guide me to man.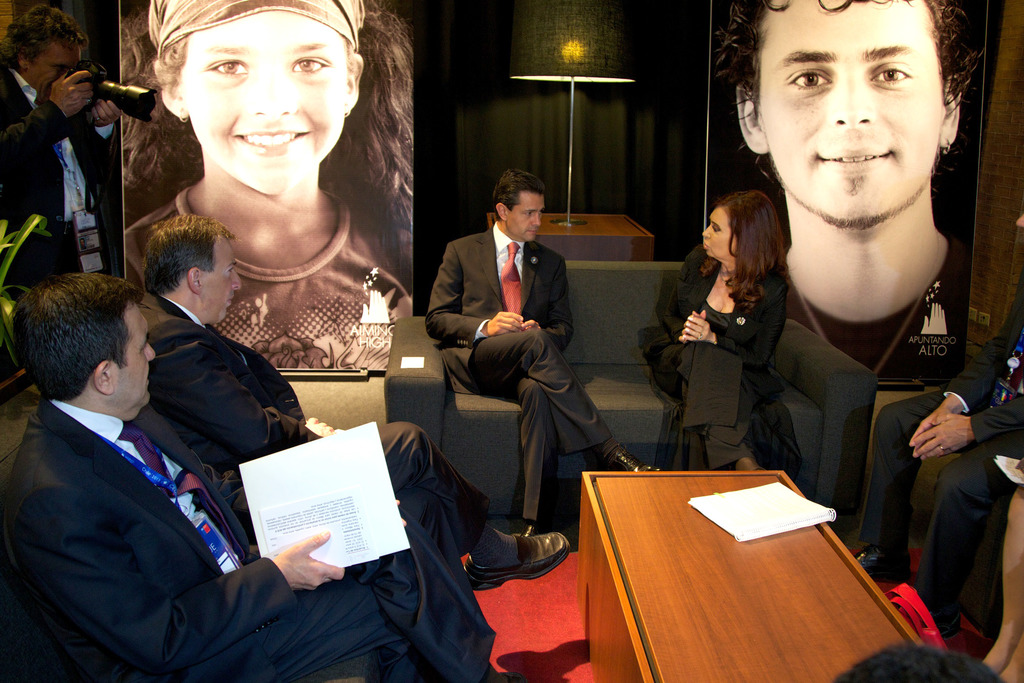
Guidance: crop(12, 44, 122, 265).
